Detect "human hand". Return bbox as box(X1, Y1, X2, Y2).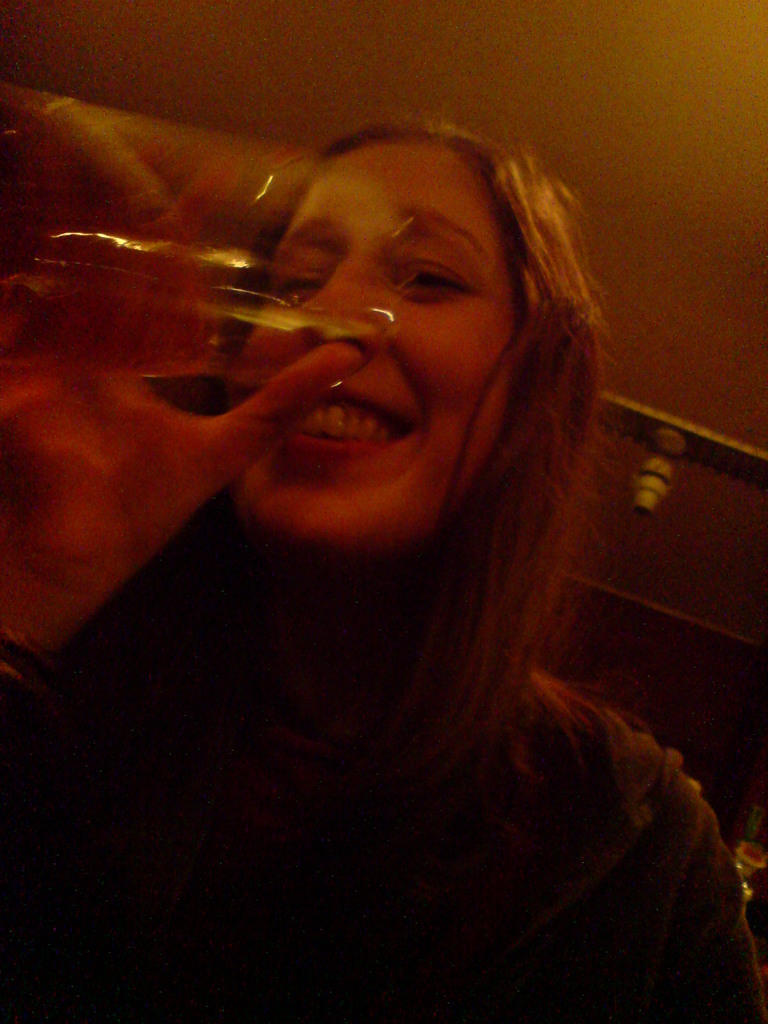
box(0, 156, 359, 591).
